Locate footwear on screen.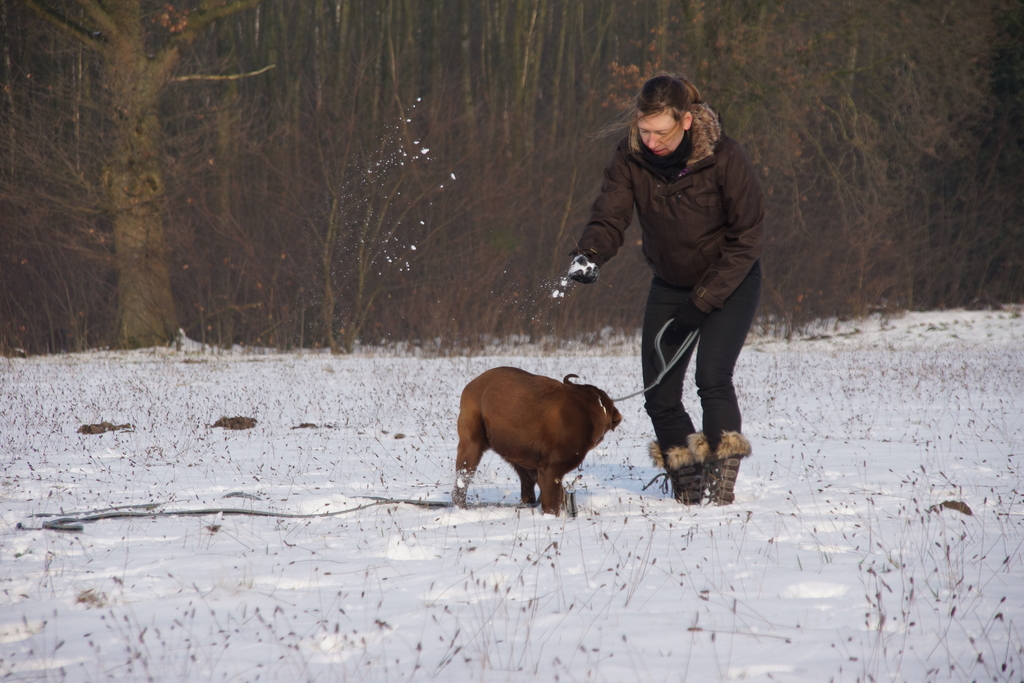
On screen at bbox(655, 432, 700, 508).
